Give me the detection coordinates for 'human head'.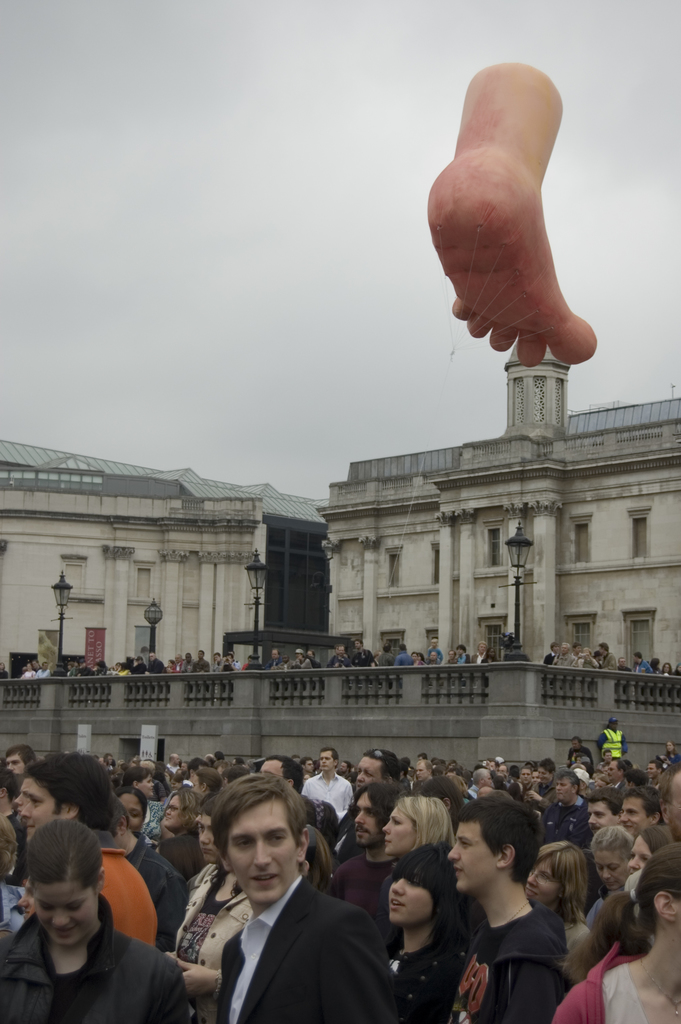
(x1=118, y1=788, x2=148, y2=829).
